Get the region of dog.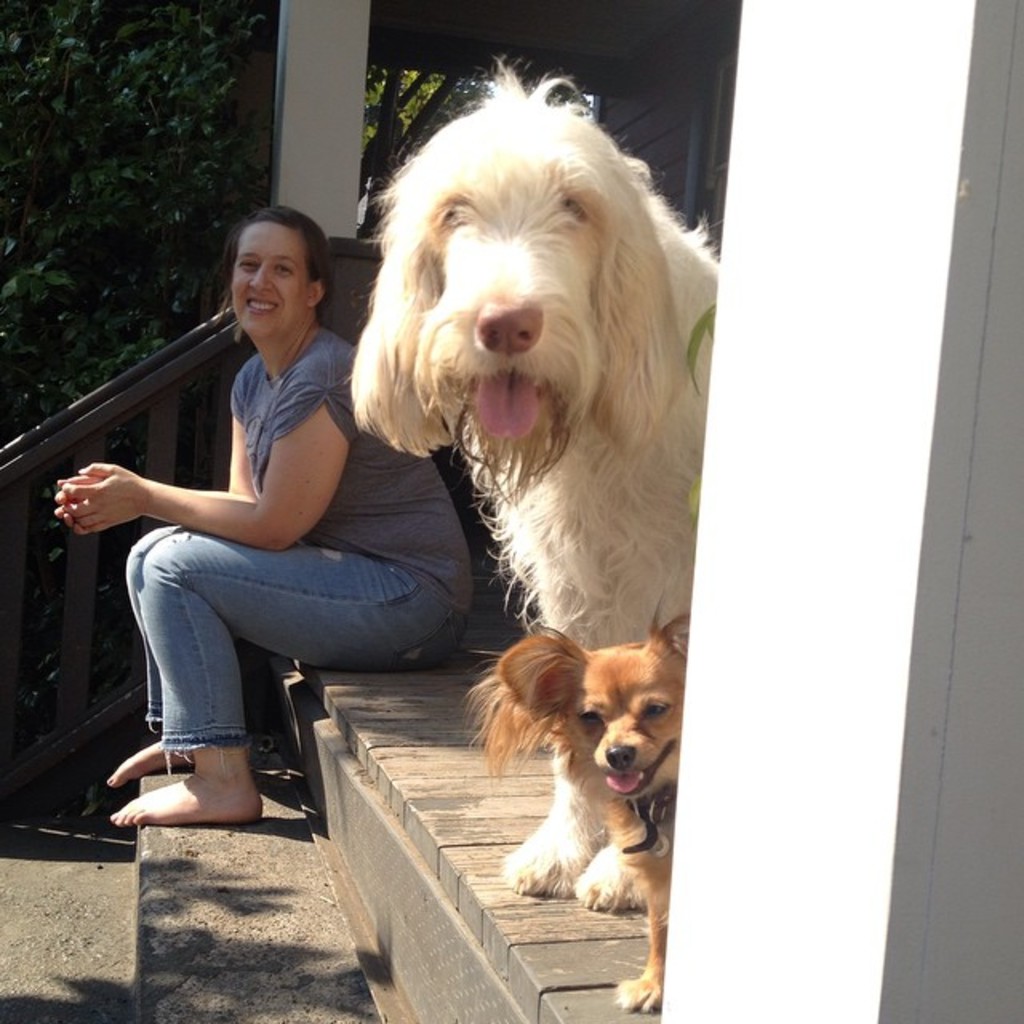
pyautogui.locateOnScreen(346, 51, 723, 915).
